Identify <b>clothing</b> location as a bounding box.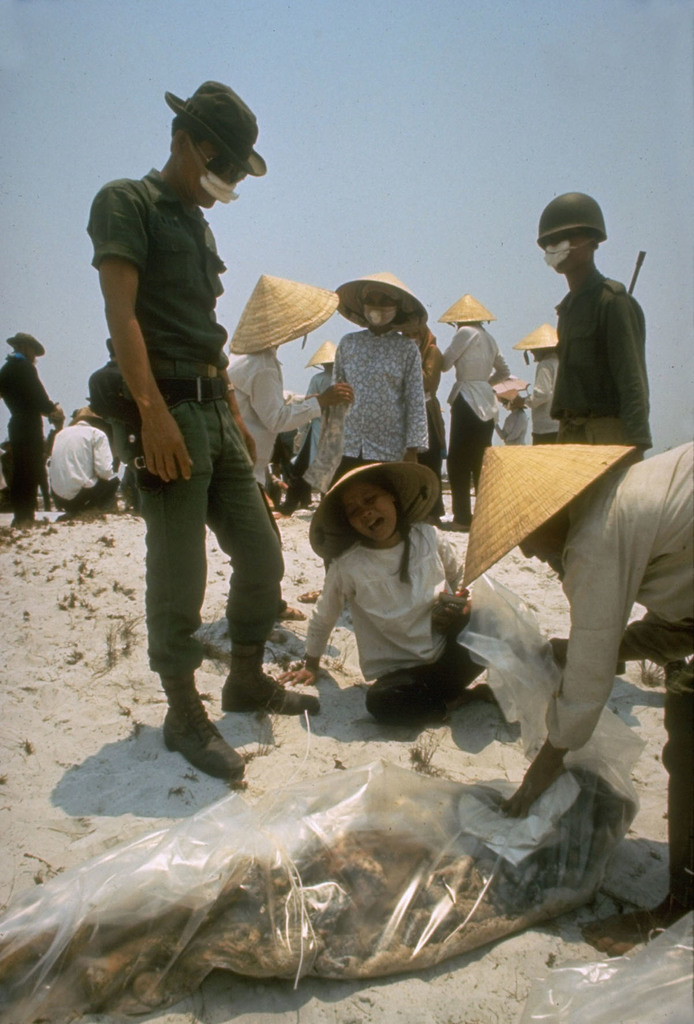
x1=522 y1=353 x2=560 y2=446.
